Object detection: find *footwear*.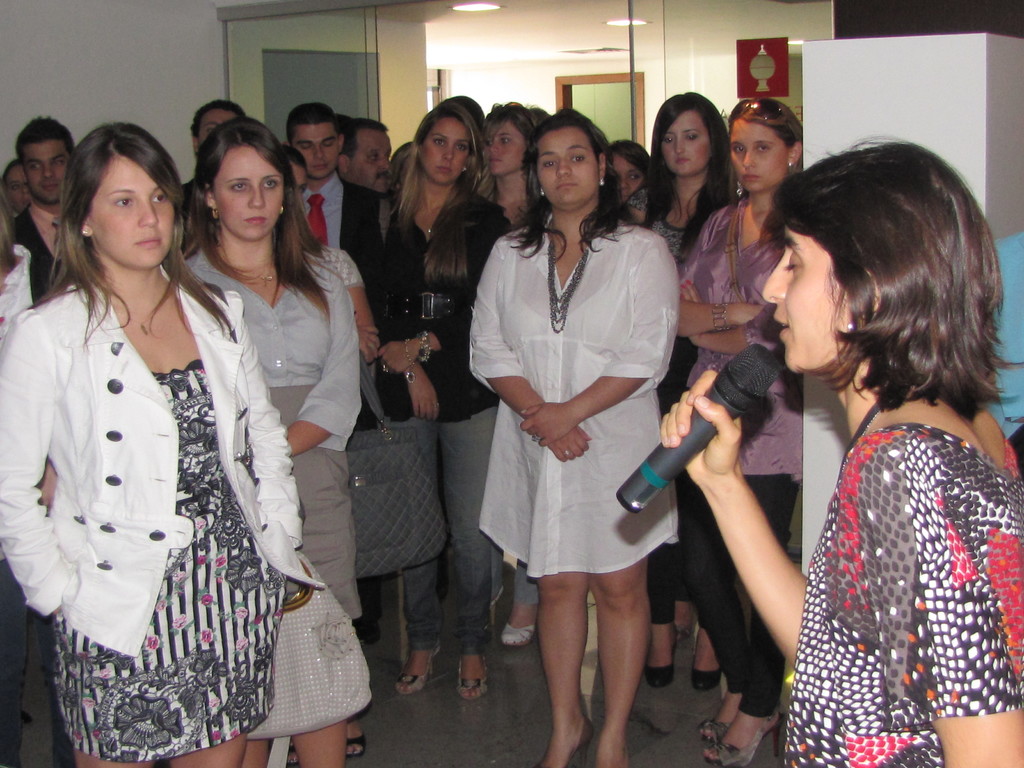
rect(500, 619, 539, 648).
